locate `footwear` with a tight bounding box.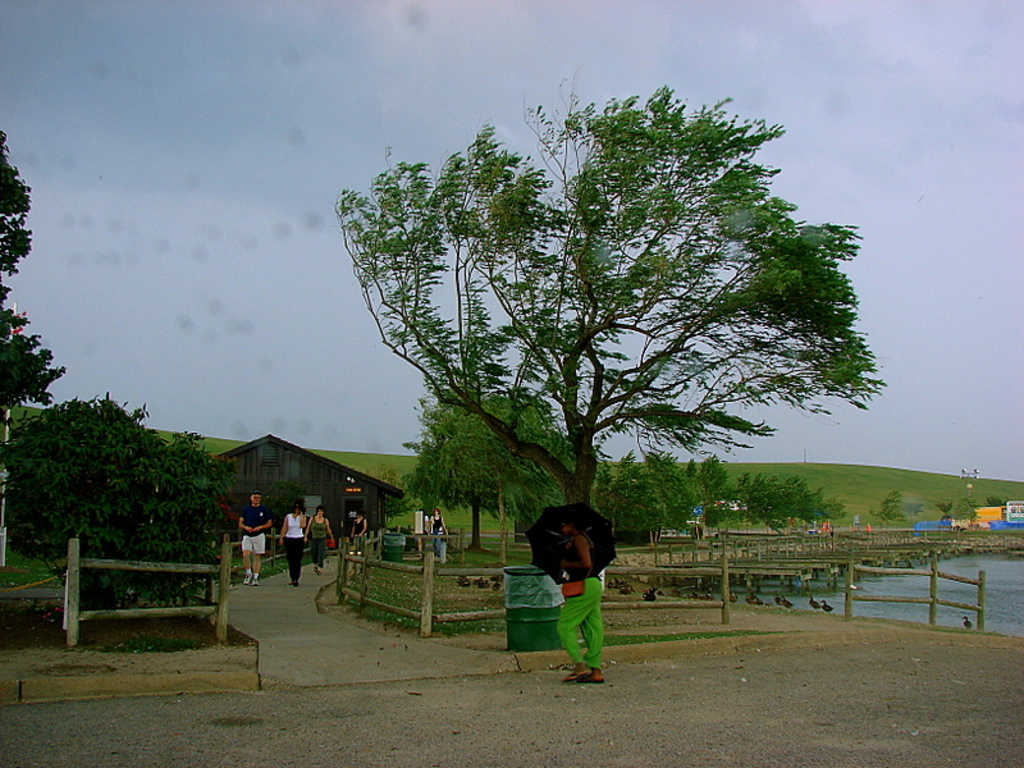
box(317, 570, 319, 577).
